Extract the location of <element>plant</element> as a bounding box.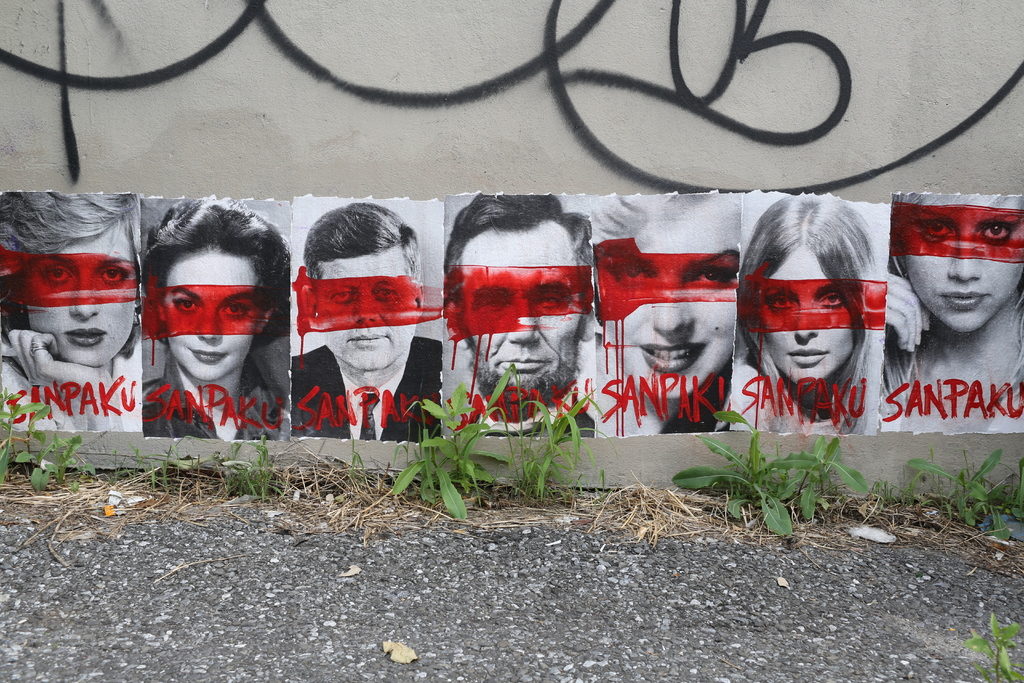
{"left": 216, "top": 432, "right": 283, "bottom": 508}.
